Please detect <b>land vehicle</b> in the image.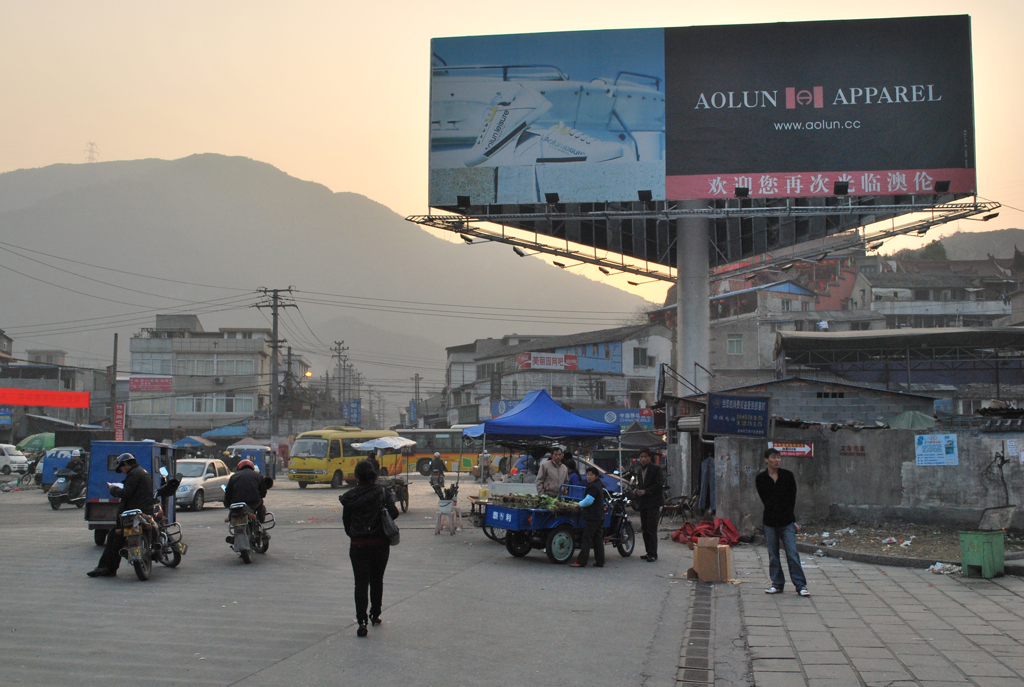
Rect(178, 456, 234, 515).
